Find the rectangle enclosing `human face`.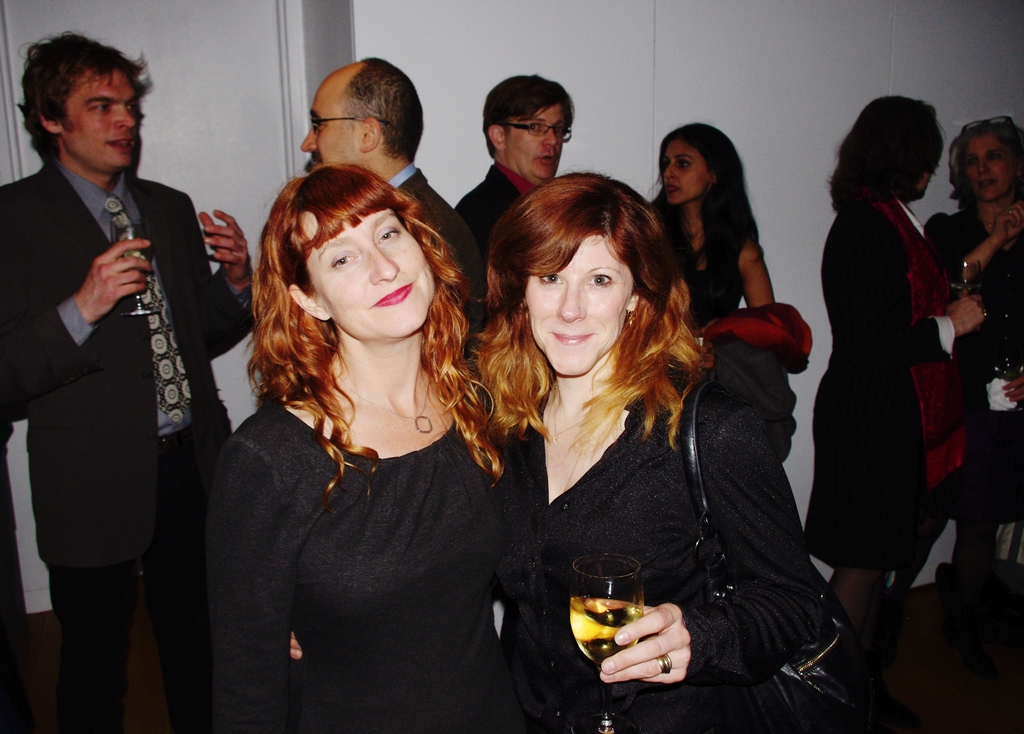
[525, 235, 631, 378].
